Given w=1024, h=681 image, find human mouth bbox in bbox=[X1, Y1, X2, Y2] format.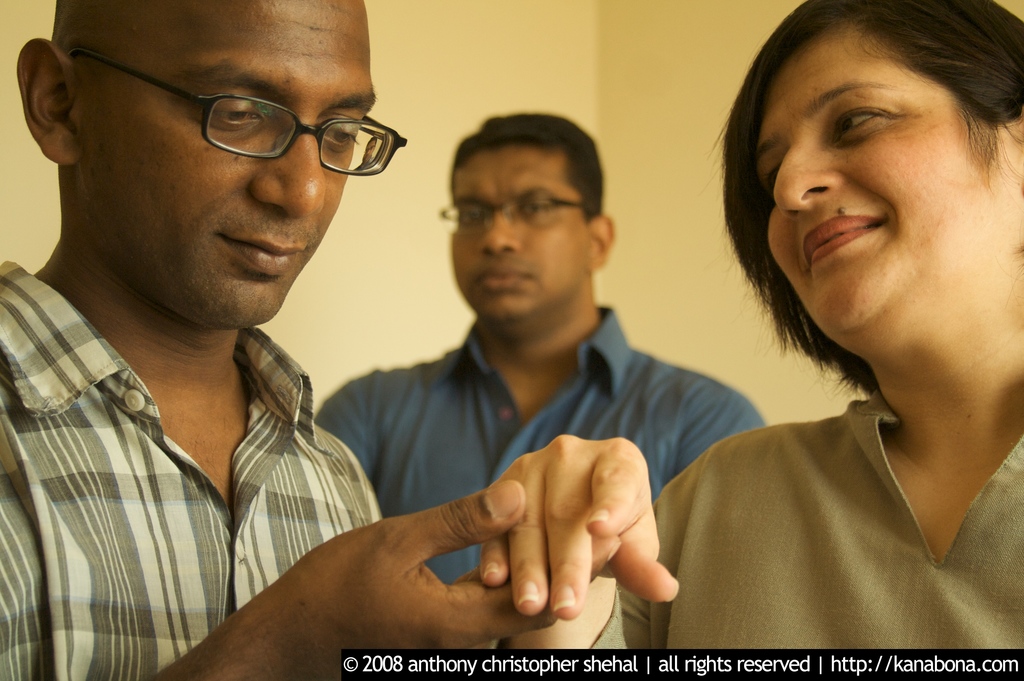
bbox=[802, 209, 891, 271].
